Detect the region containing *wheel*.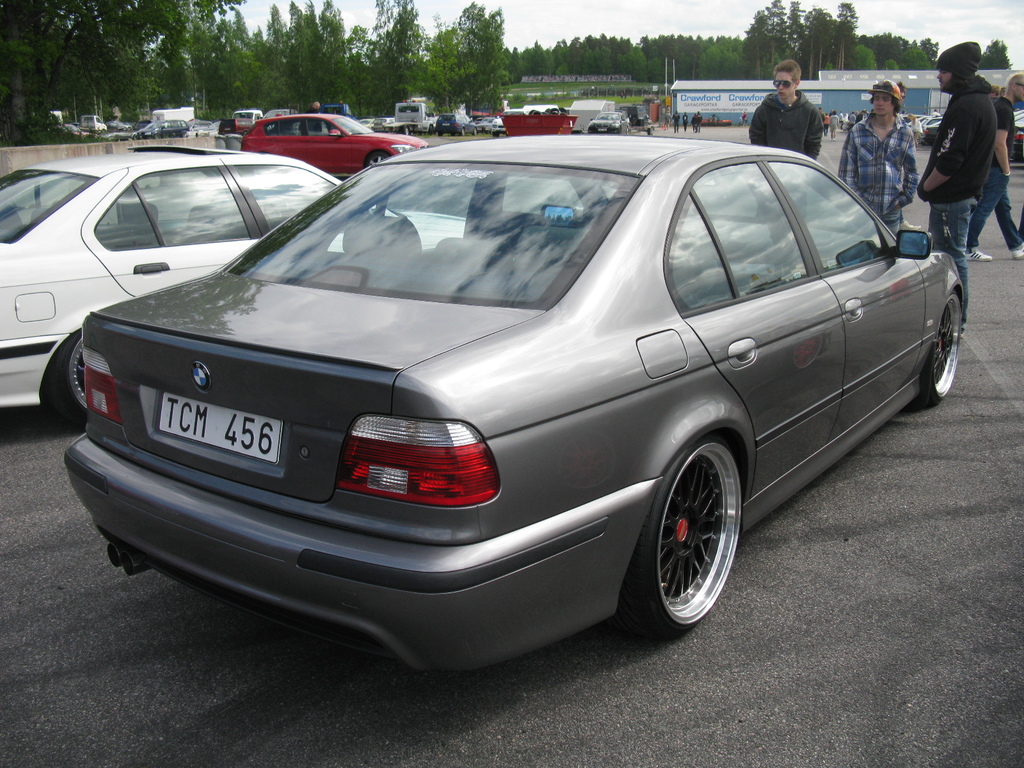
left=39, top=333, right=91, bottom=428.
